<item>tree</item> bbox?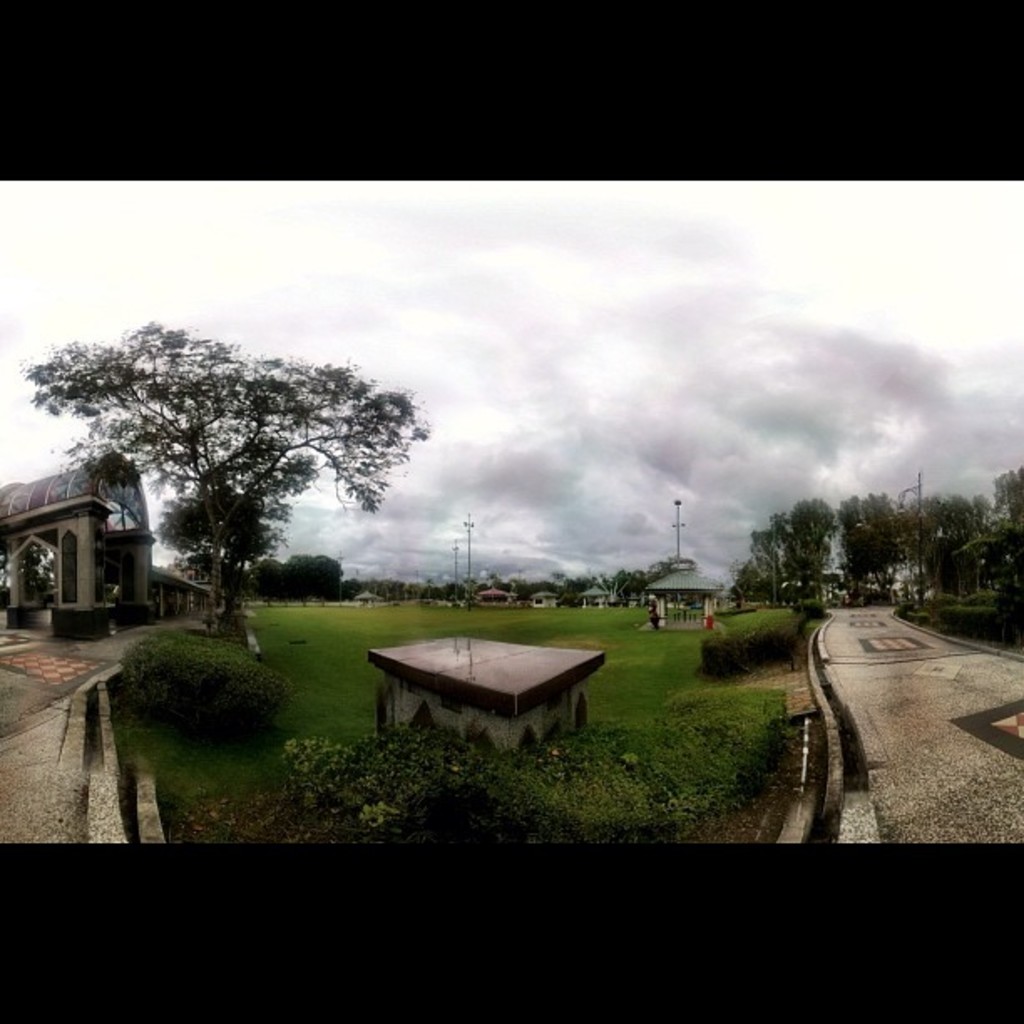
rect(830, 497, 893, 606)
